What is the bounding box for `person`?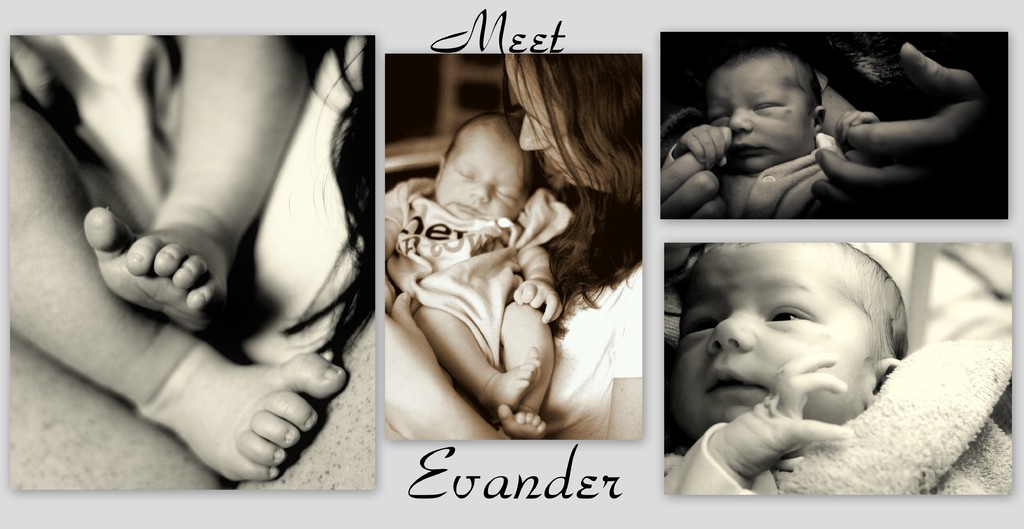
pyautogui.locateOnScreen(662, 47, 881, 220).
